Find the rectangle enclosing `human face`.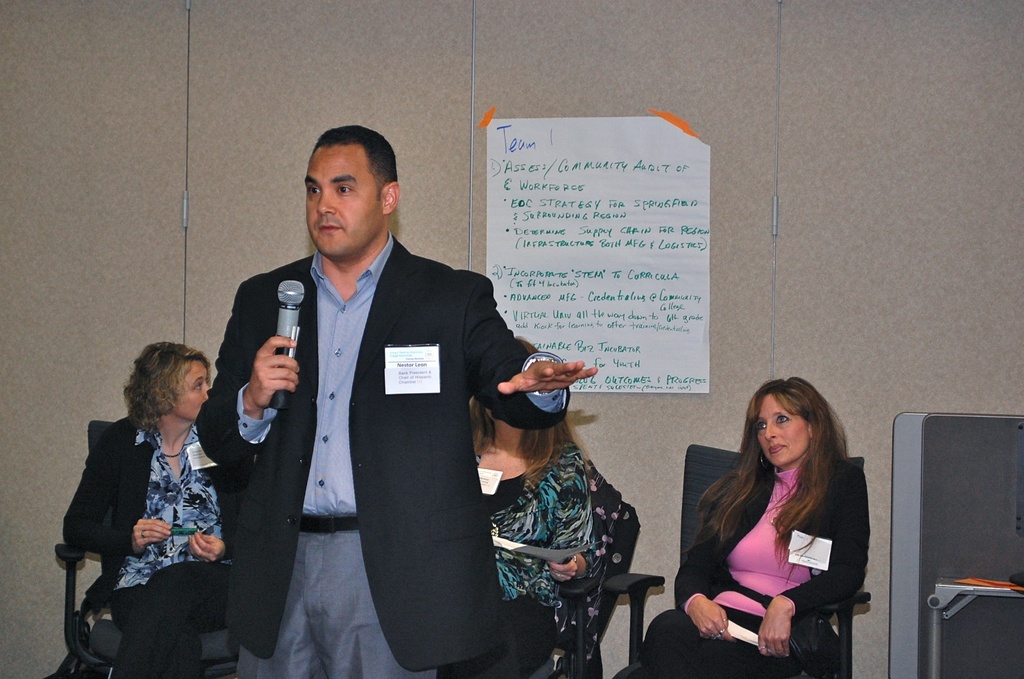
locate(303, 144, 386, 261).
